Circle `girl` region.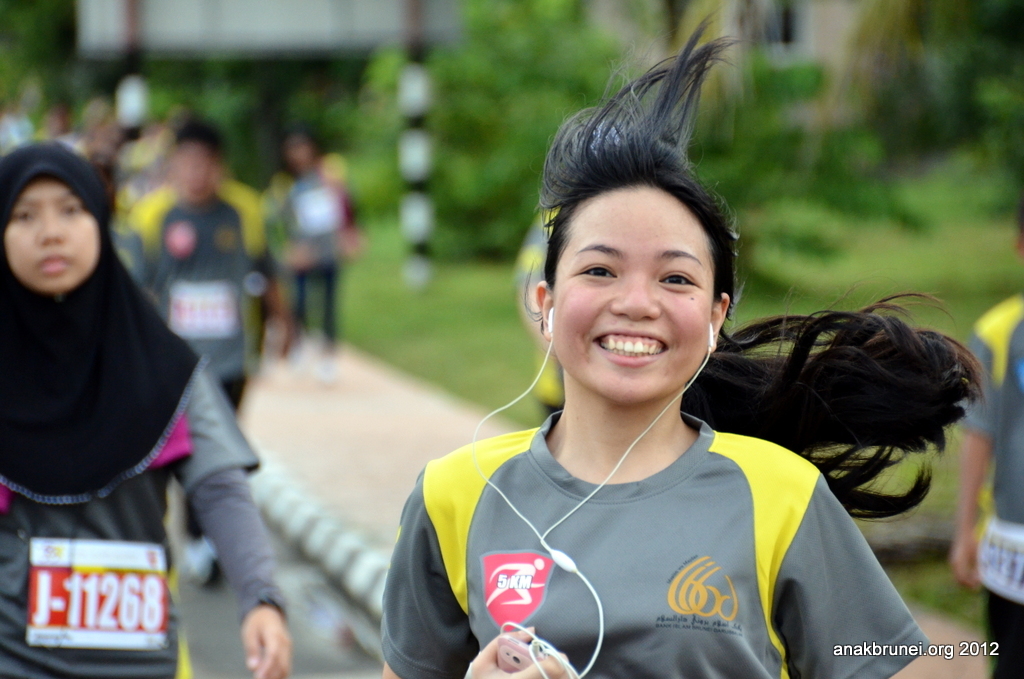
Region: l=376, t=5, r=993, b=678.
